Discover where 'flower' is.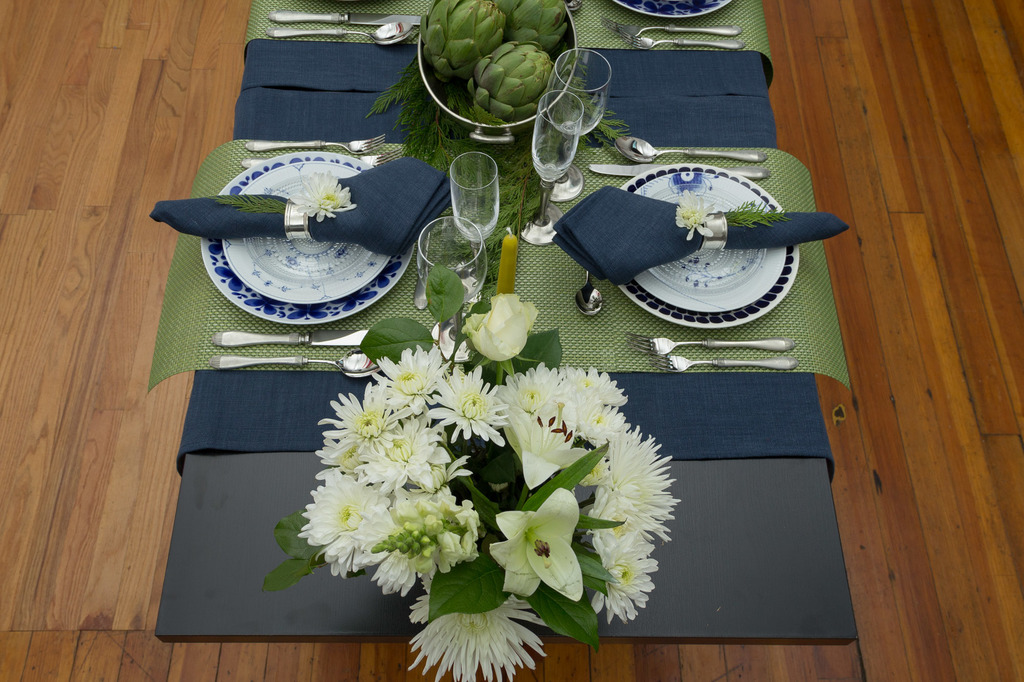
Discovered at <bbox>360, 411, 453, 492</bbox>.
